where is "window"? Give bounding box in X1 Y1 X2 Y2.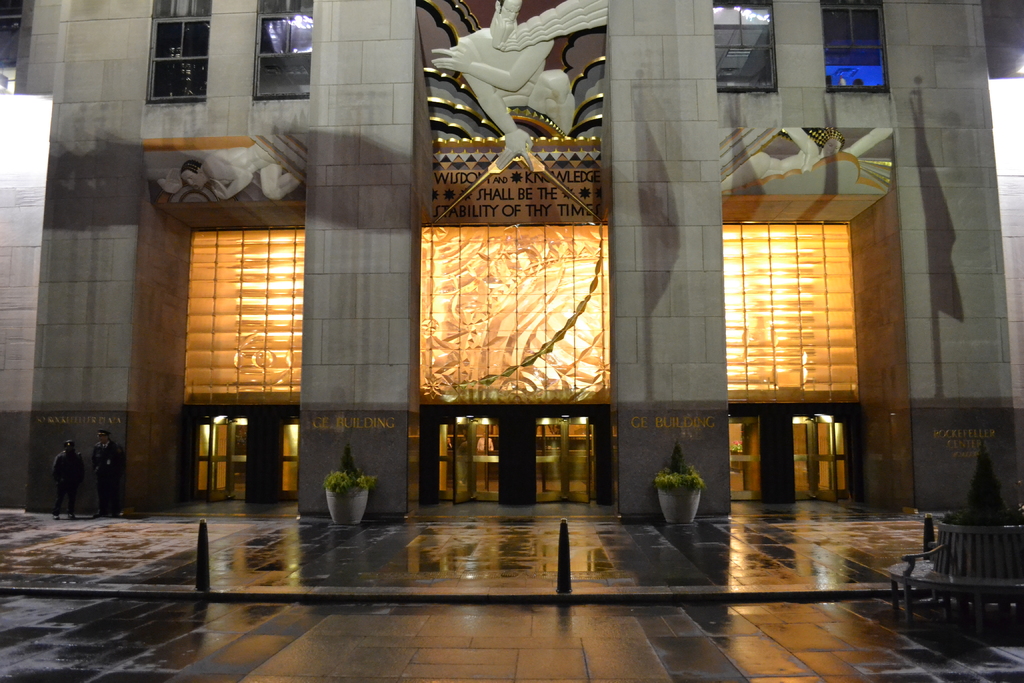
817 0 901 97.
